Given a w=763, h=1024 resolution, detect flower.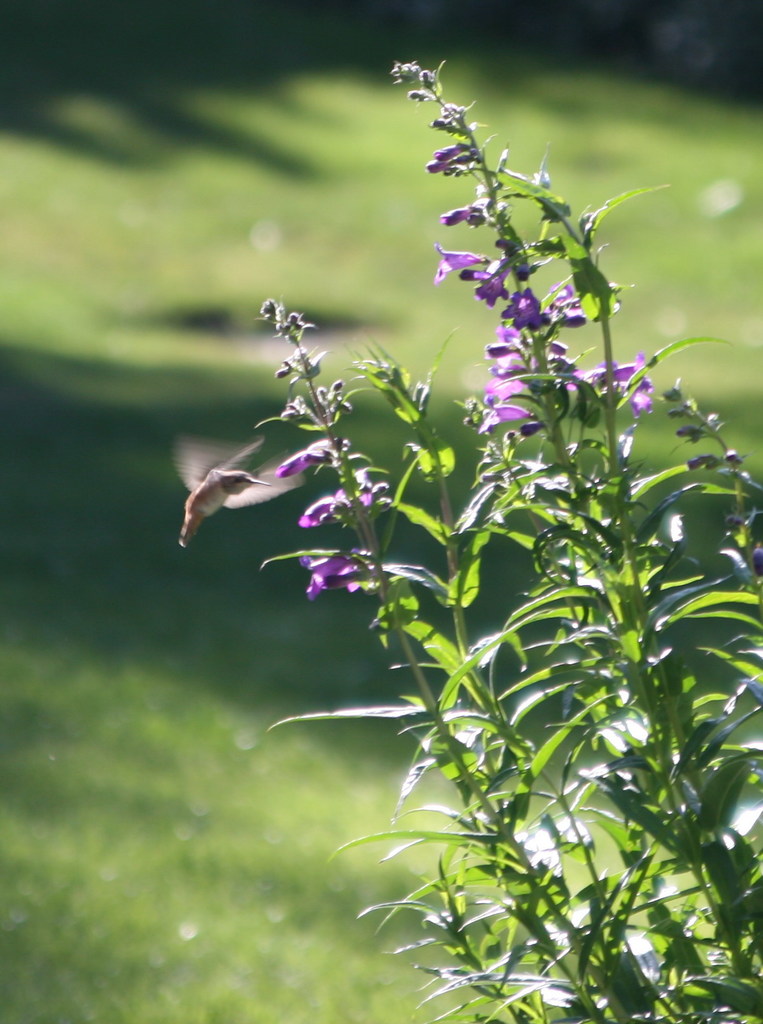
bbox(288, 547, 353, 598).
